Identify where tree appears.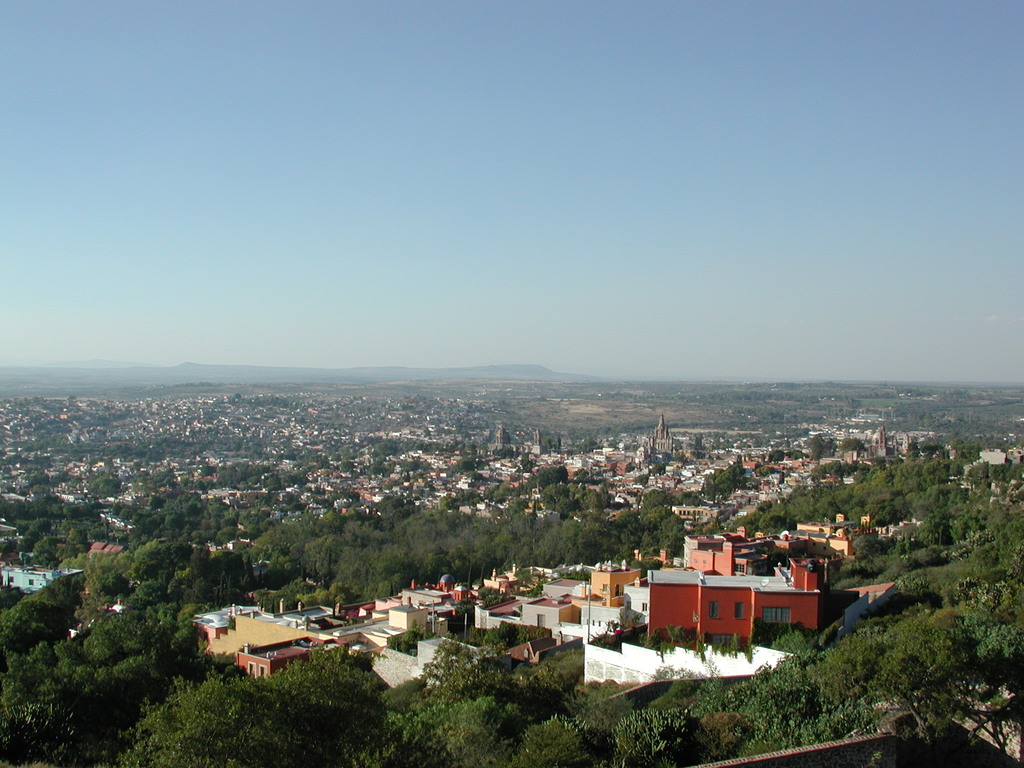
Appears at (x1=396, y1=540, x2=458, y2=572).
